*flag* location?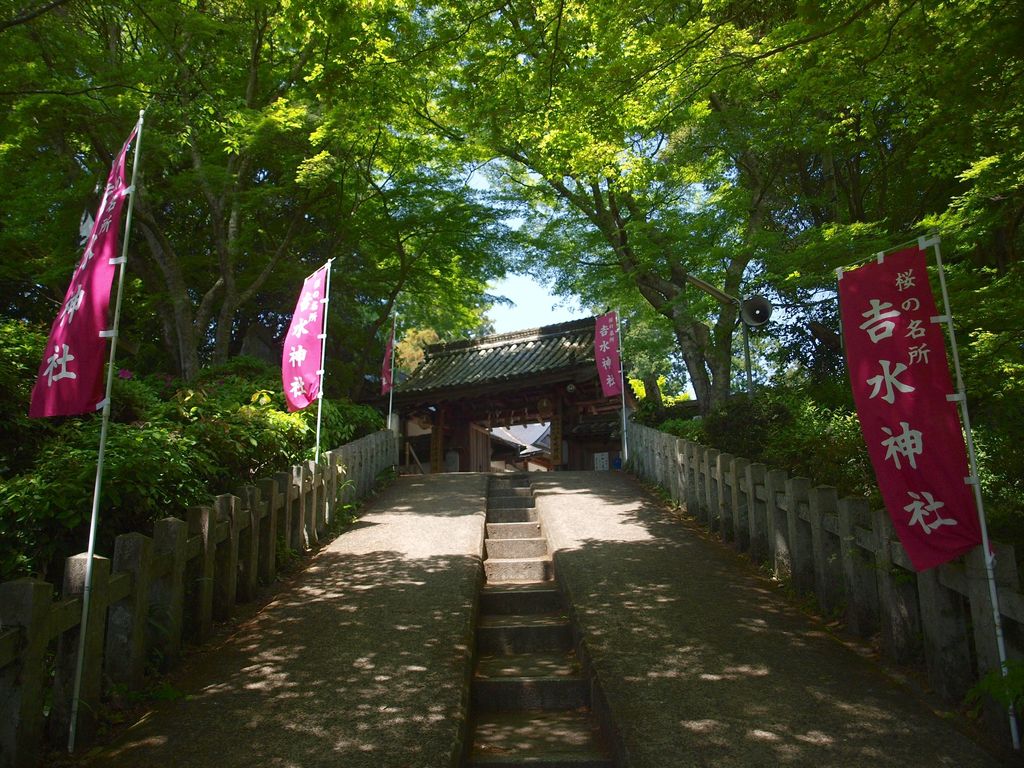
{"x1": 596, "y1": 312, "x2": 634, "y2": 400}
